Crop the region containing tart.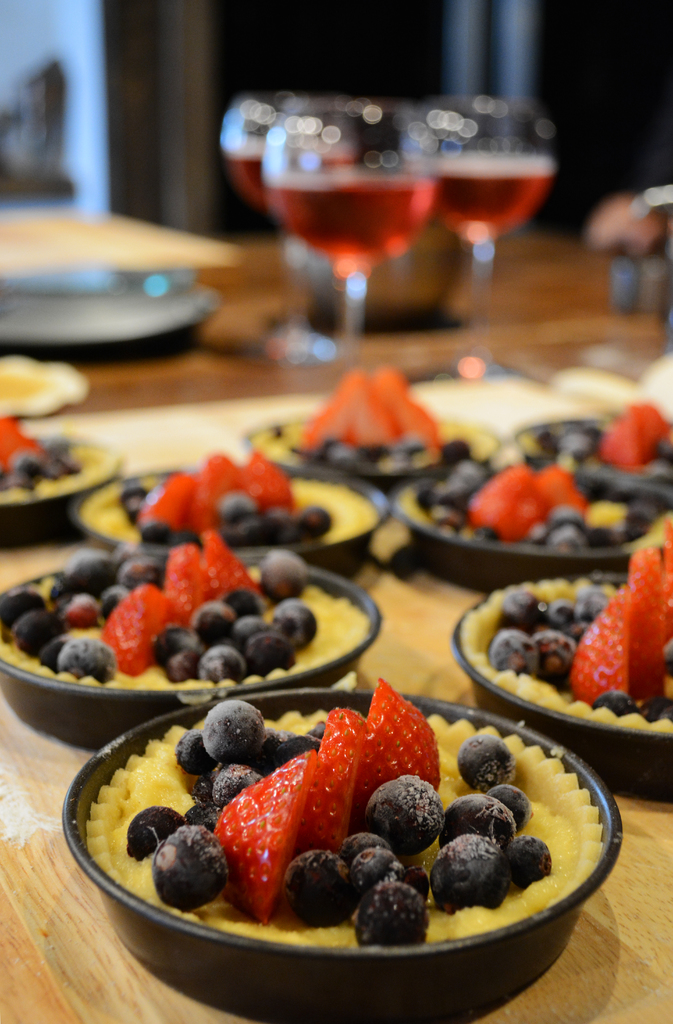
Crop region: box=[88, 697, 606, 947].
